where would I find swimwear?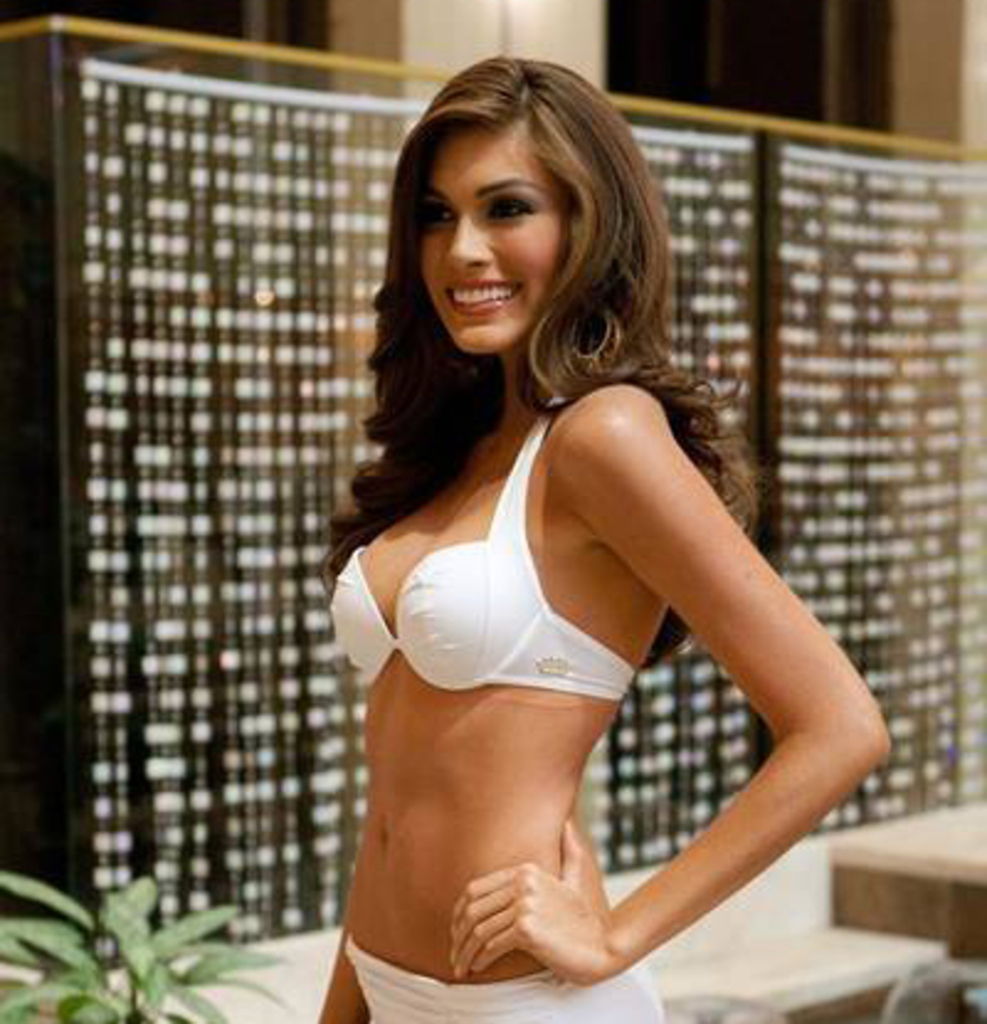
At [326, 400, 634, 703].
